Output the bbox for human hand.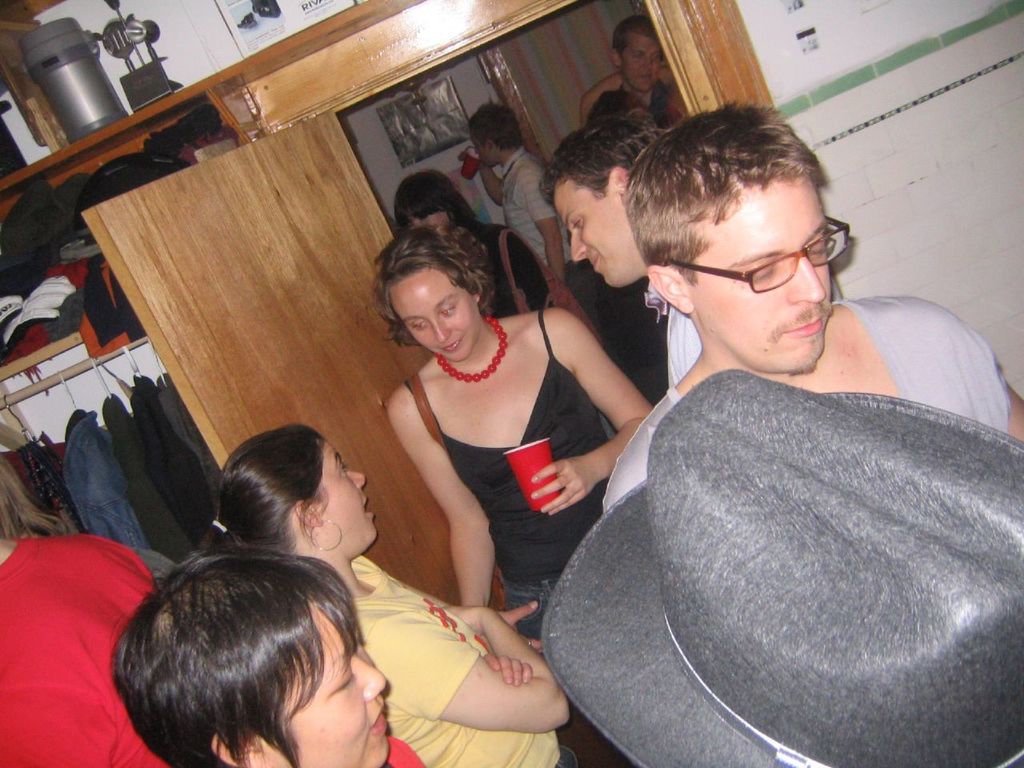
{"x1": 530, "y1": 455, "x2": 596, "y2": 515}.
